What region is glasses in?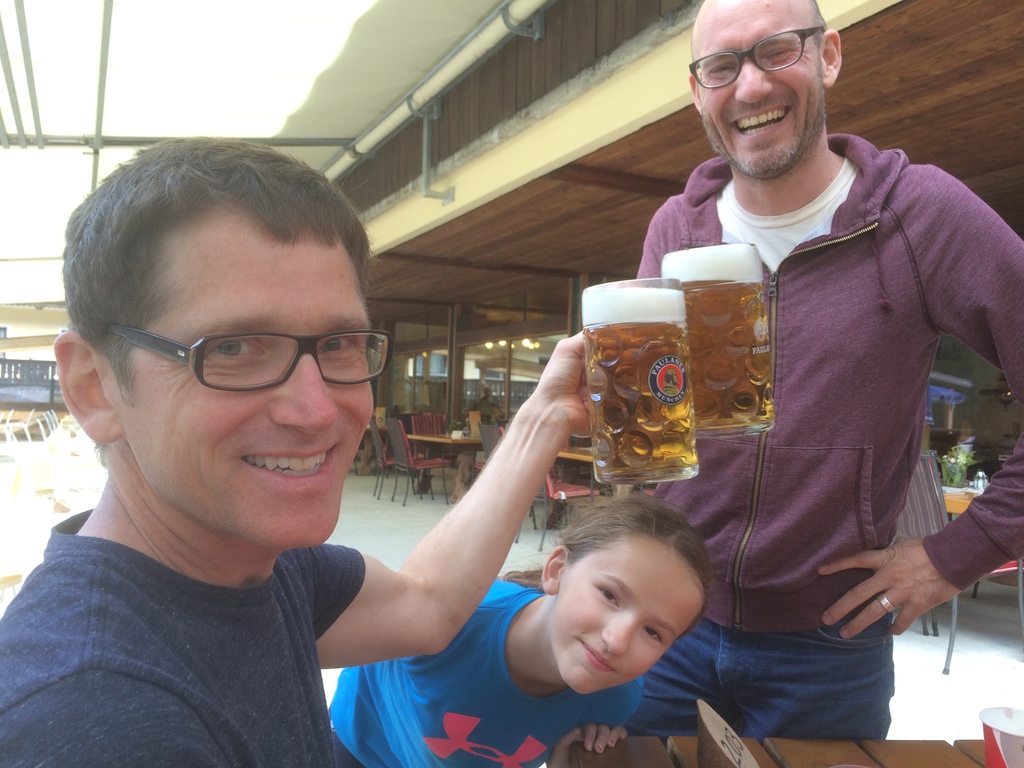
rect(687, 24, 829, 90).
